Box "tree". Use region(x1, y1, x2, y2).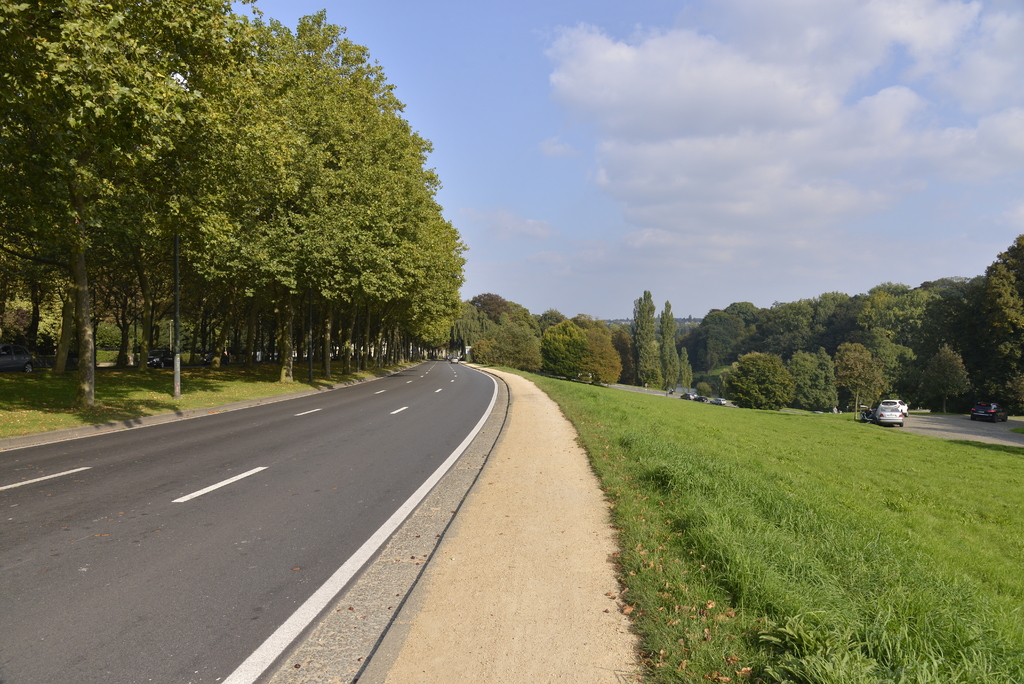
region(634, 287, 659, 389).
